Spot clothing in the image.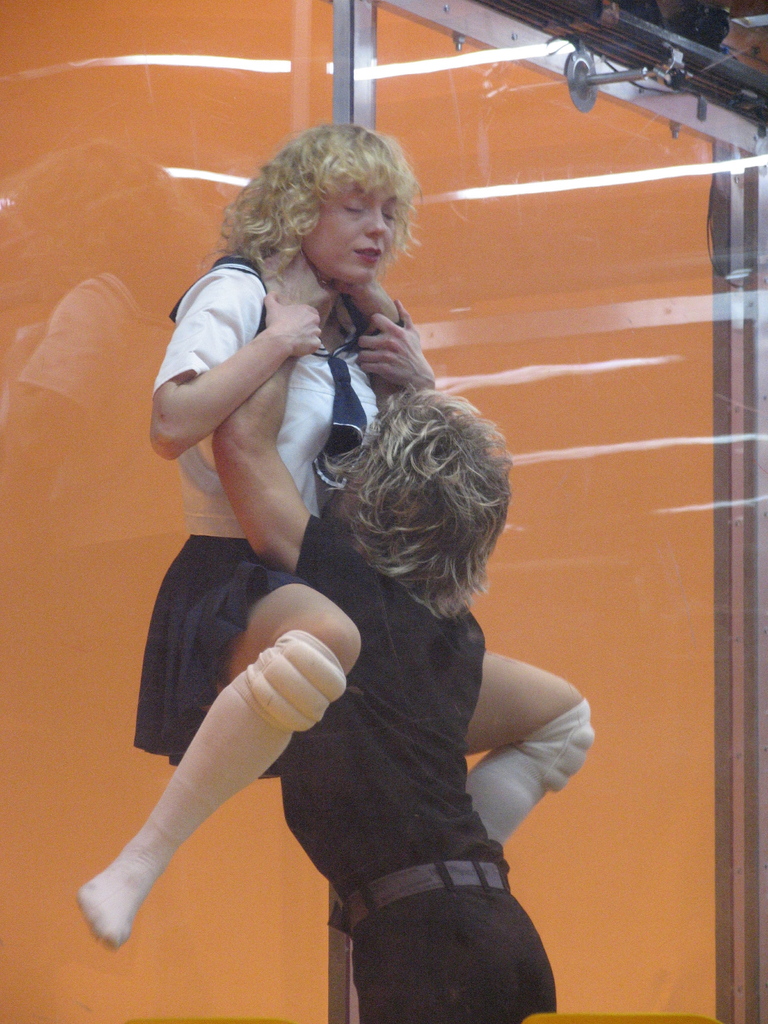
clothing found at l=131, t=235, r=388, b=809.
